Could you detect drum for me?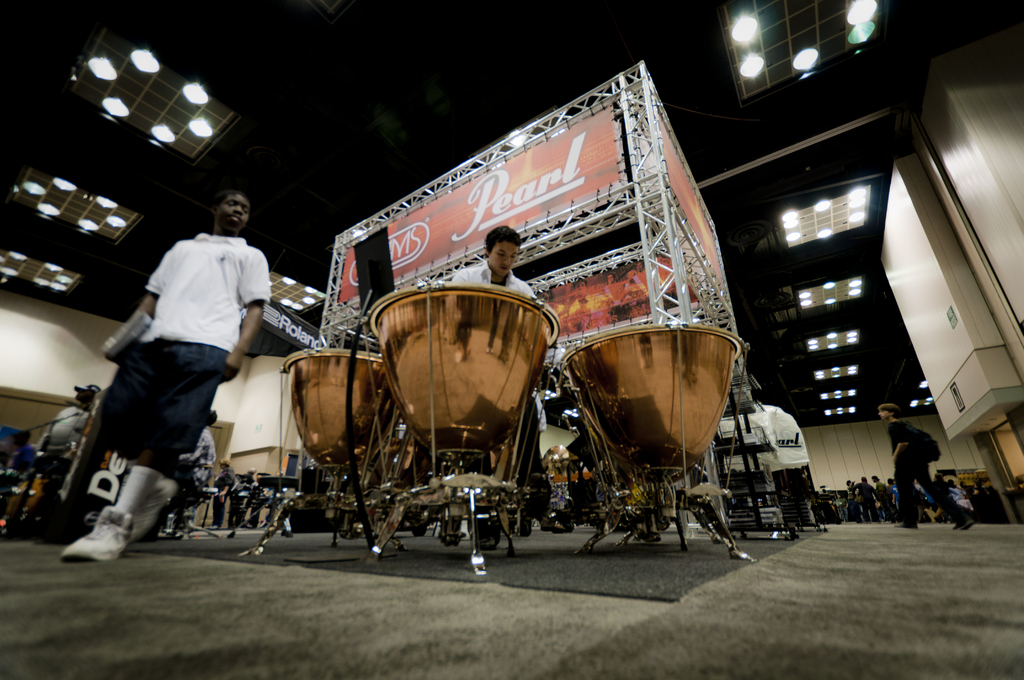
Detection result: region(369, 280, 557, 460).
